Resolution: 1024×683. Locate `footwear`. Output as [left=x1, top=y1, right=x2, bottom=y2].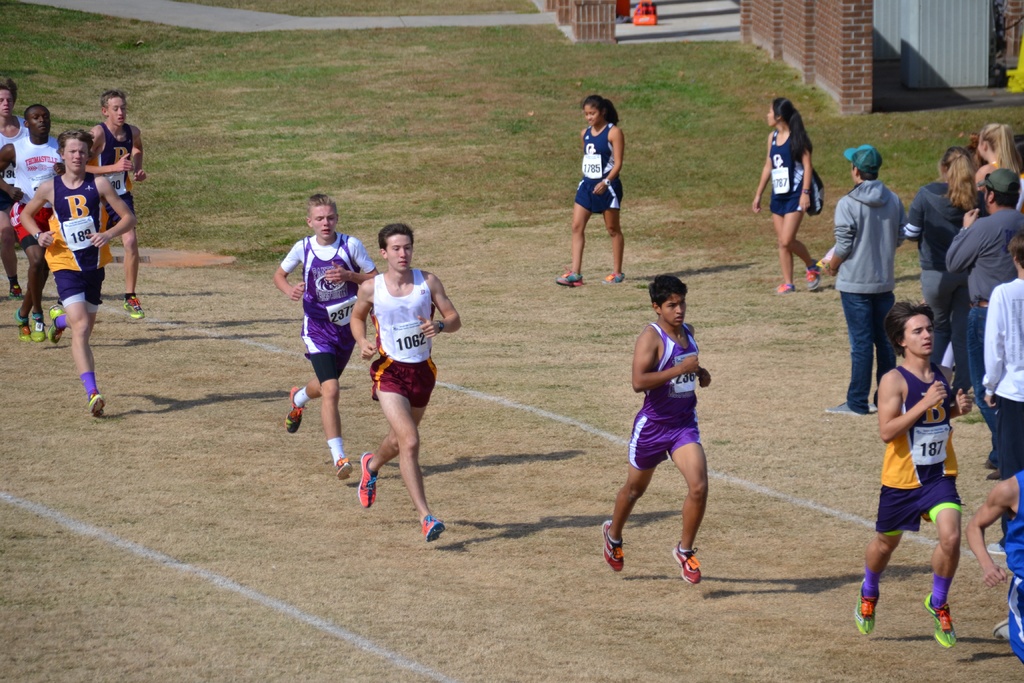
[left=283, top=390, right=304, bottom=437].
